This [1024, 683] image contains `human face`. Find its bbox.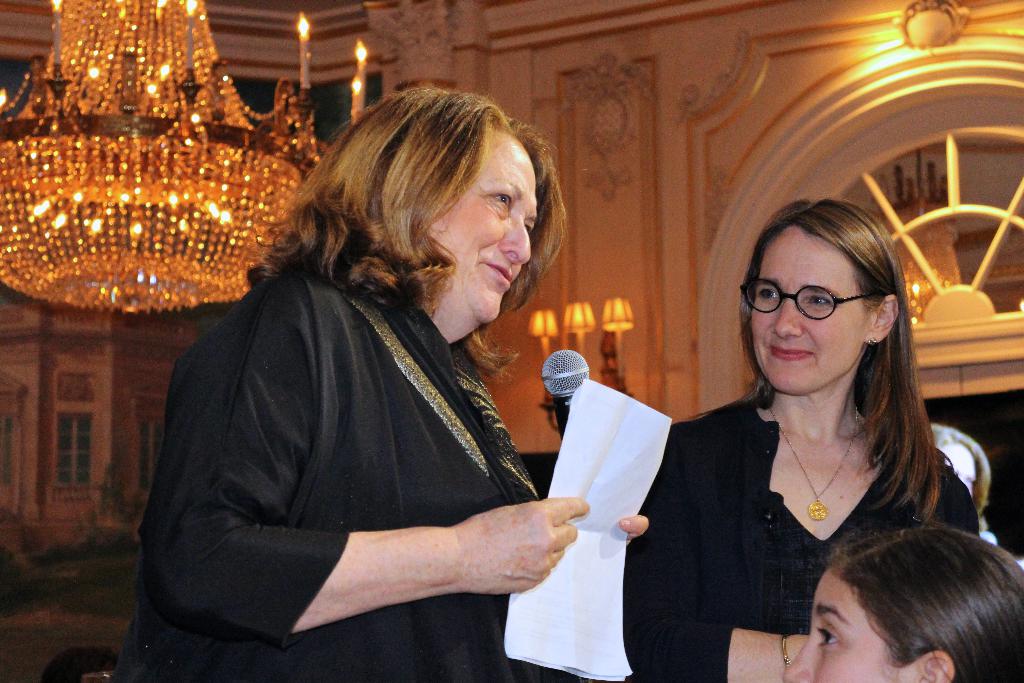
x1=746 y1=231 x2=866 y2=394.
